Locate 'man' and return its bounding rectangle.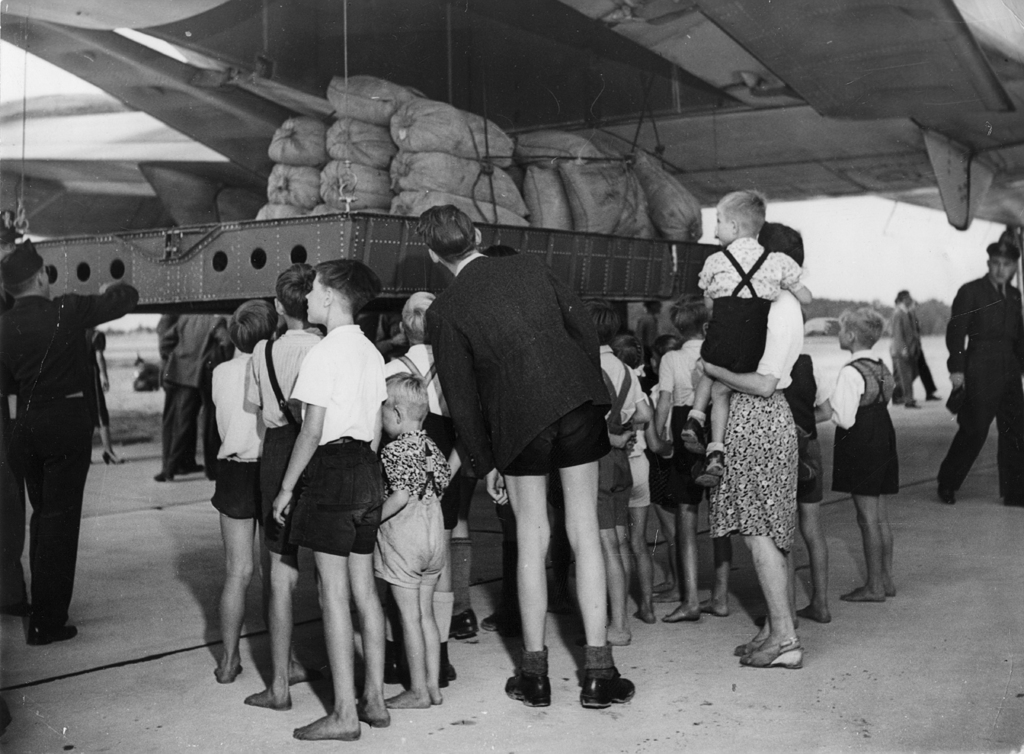
bbox(20, 240, 134, 636).
